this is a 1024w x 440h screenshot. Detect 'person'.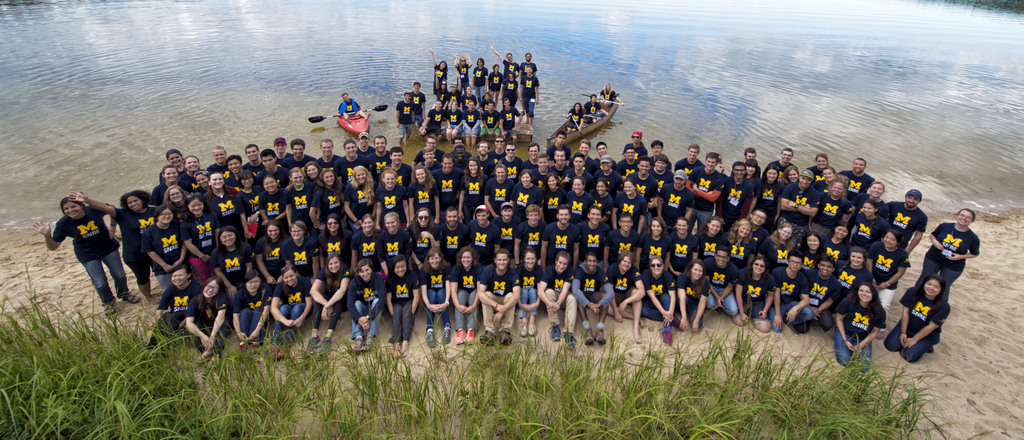
region(563, 98, 586, 136).
